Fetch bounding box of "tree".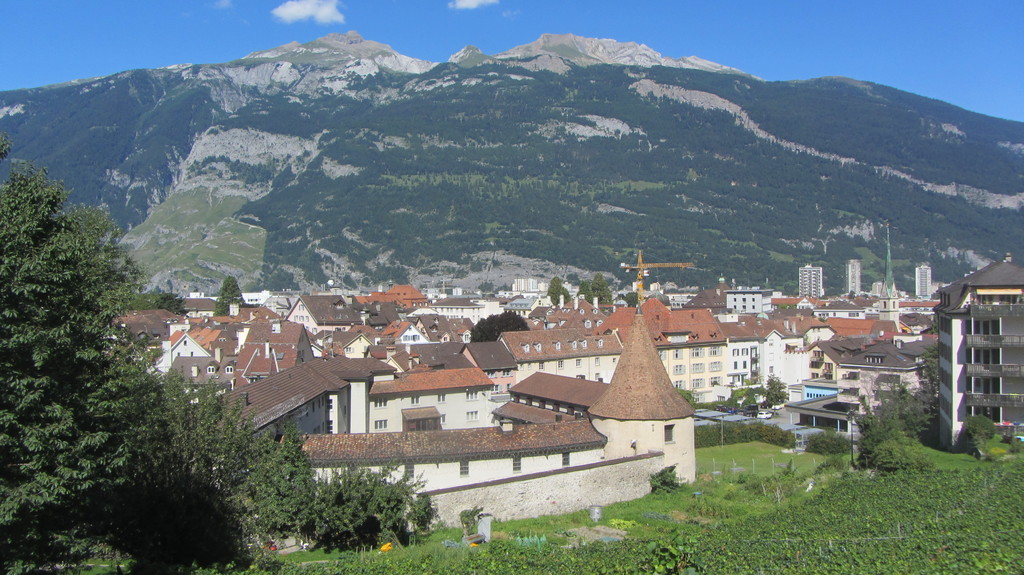
Bbox: crop(214, 269, 250, 319).
